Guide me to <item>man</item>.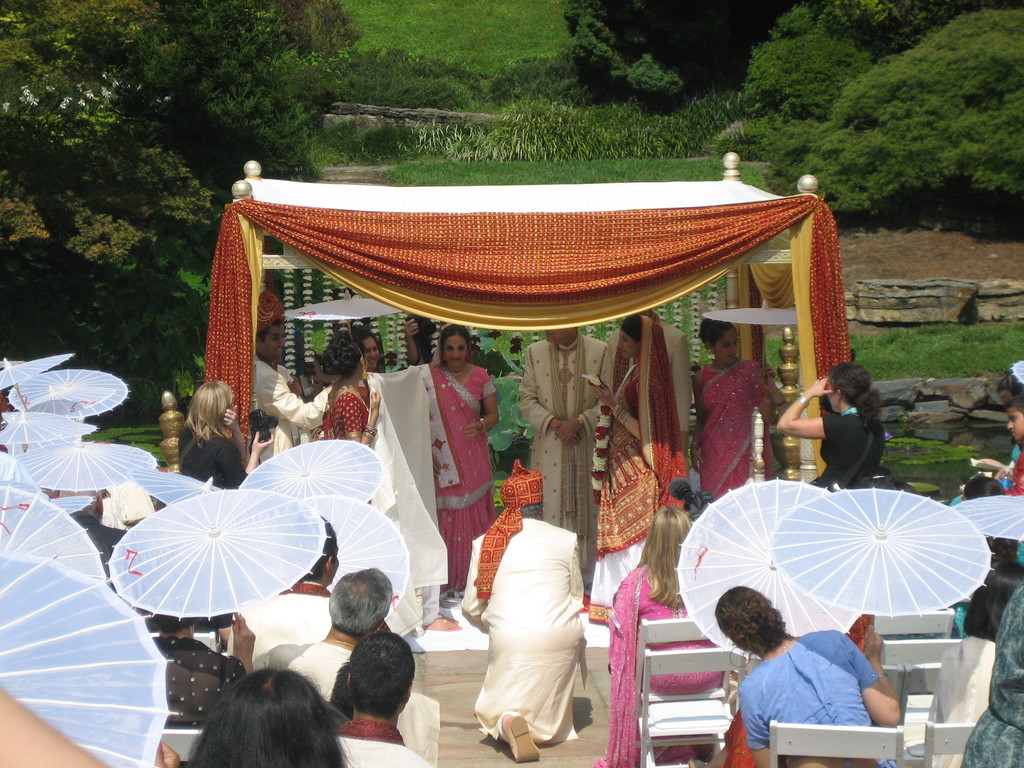
Guidance: <box>252,566,394,701</box>.
